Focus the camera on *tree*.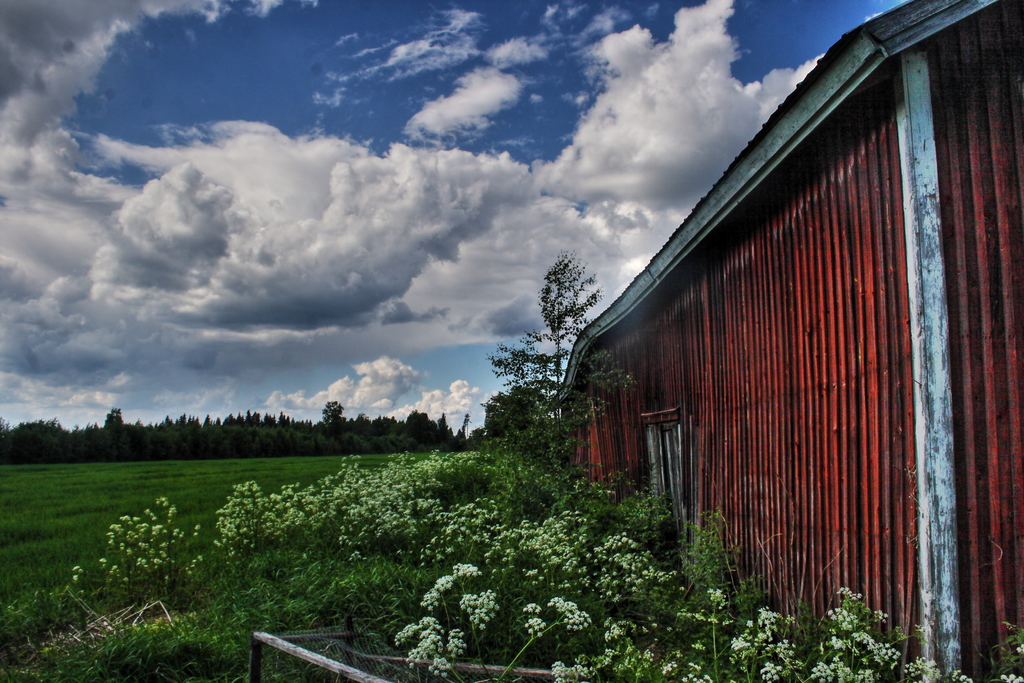
Focus region: pyautogui.locateOnScreen(529, 202, 611, 398).
